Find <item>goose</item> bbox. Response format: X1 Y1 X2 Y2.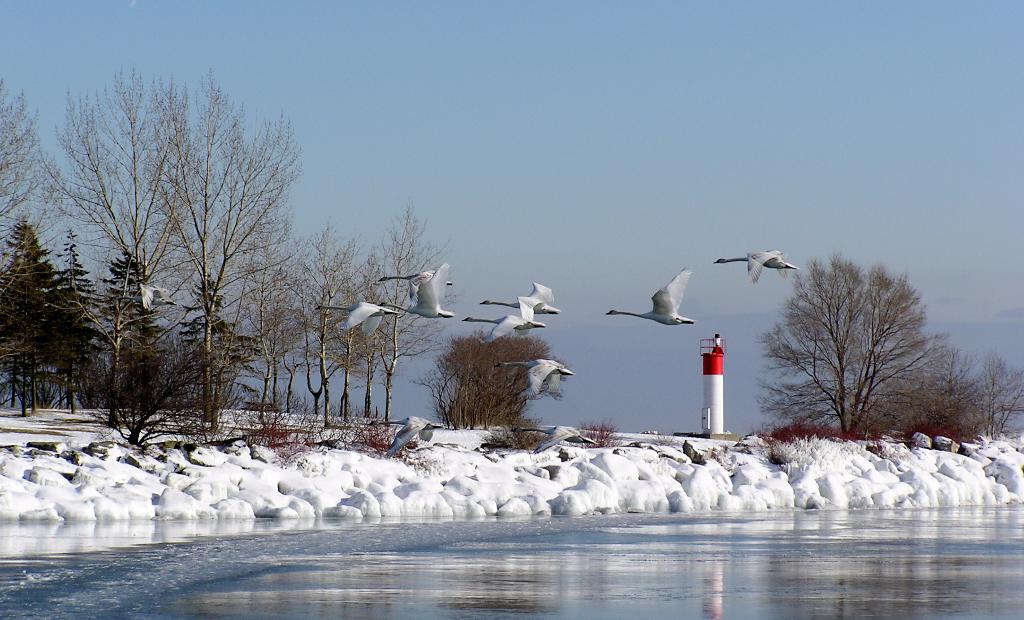
379 270 439 298.
